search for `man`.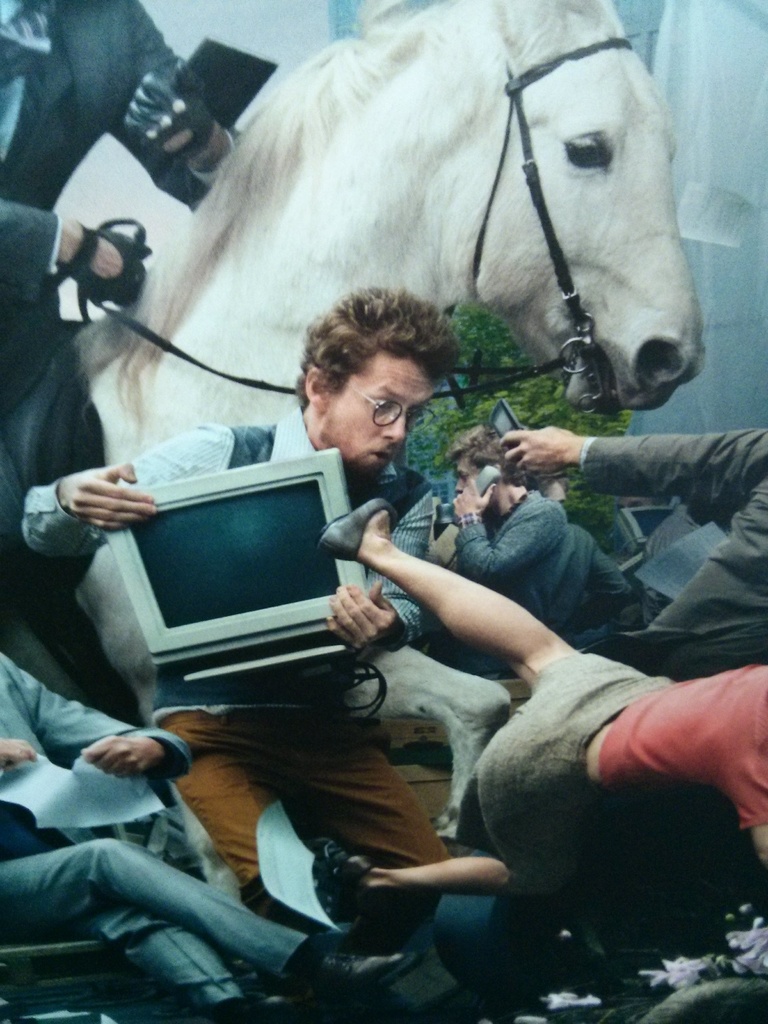
Found at box(422, 420, 569, 609).
